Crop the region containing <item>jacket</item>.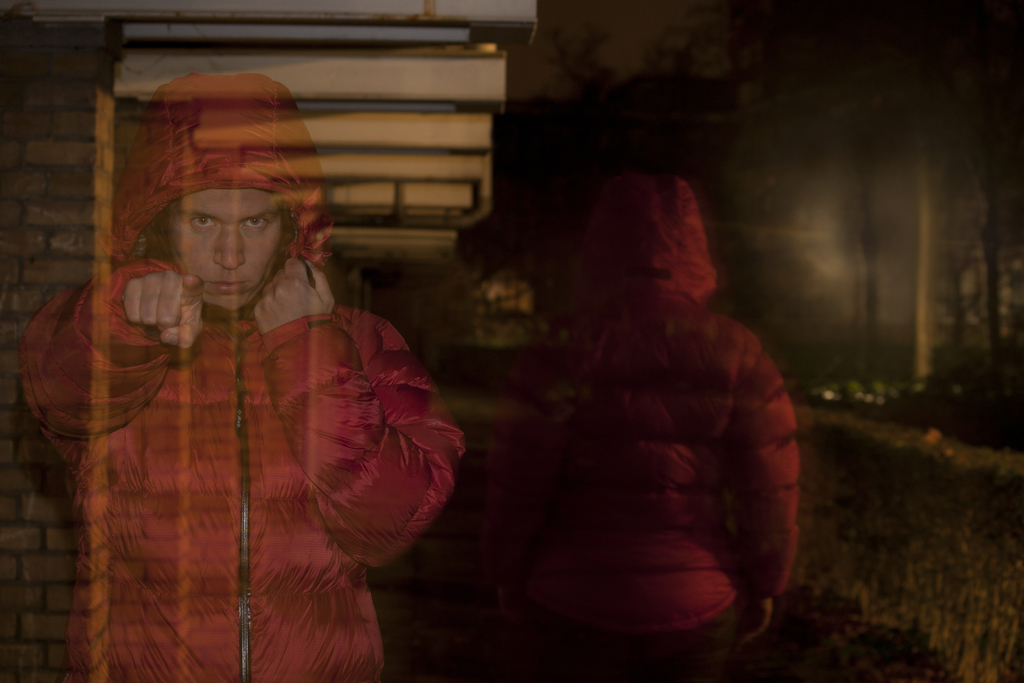
Crop region: bbox(488, 170, 803, 637).
